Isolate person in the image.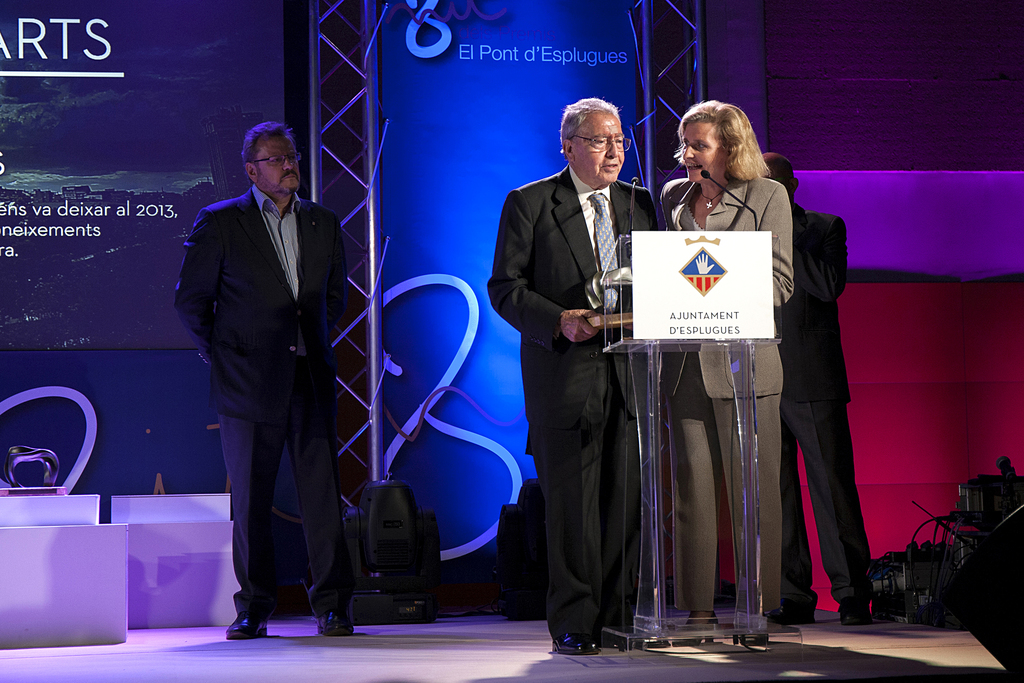
Isolated region: 656/95/795/643.
